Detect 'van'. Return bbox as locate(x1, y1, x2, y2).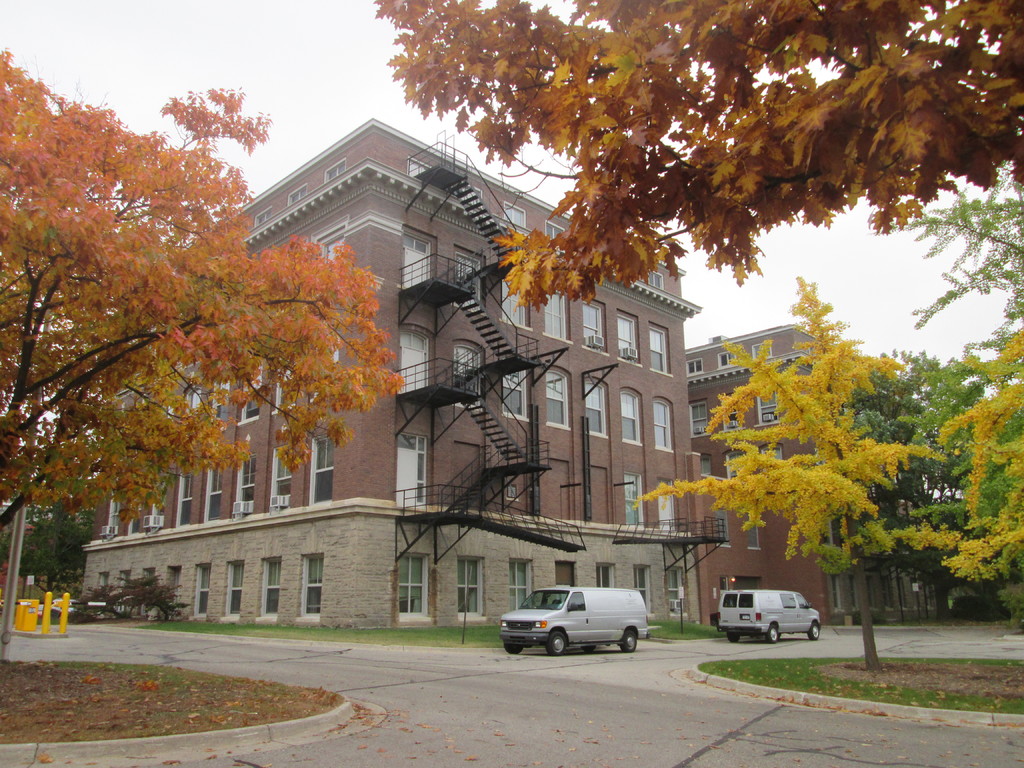
locate(497, 583, 652, 657).
